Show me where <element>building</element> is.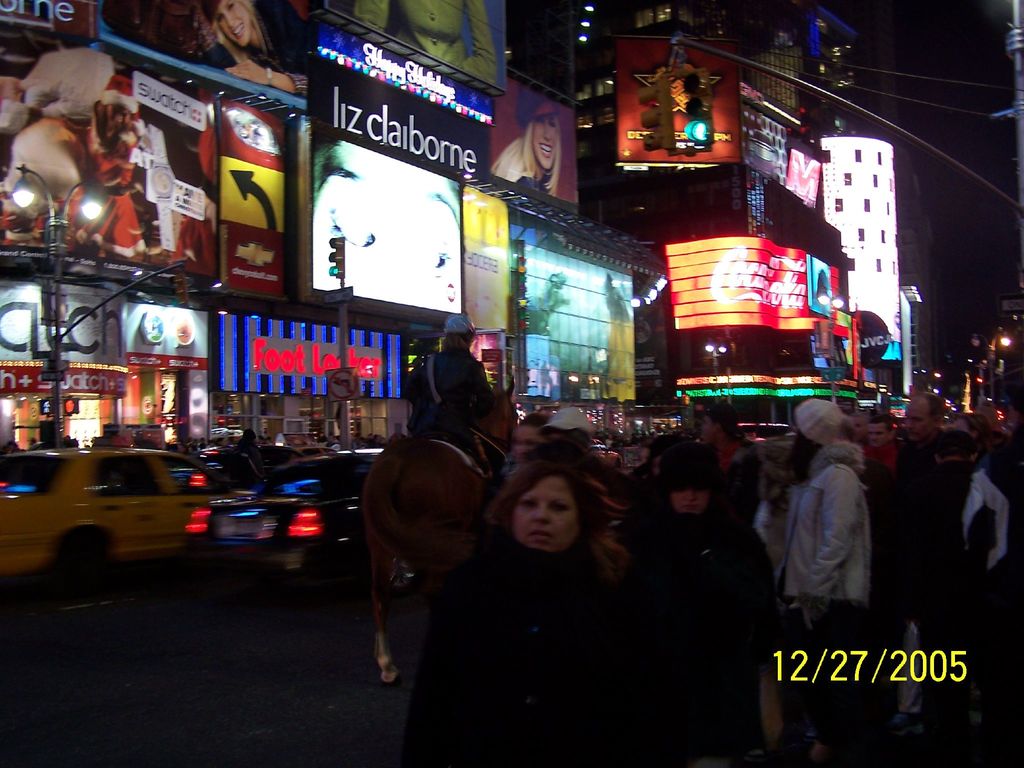
<element>building</element> is at (0, 0, 1023, 490).
